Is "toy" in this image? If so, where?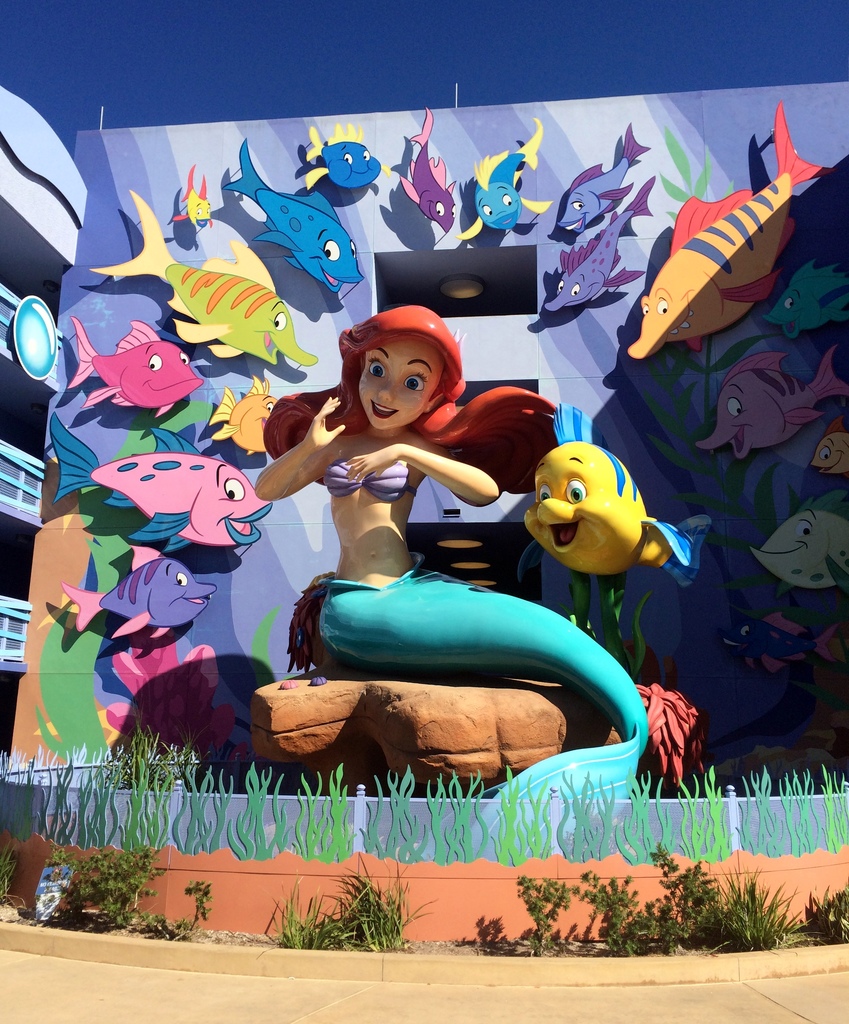
Yes, at 253,294,640,807.
